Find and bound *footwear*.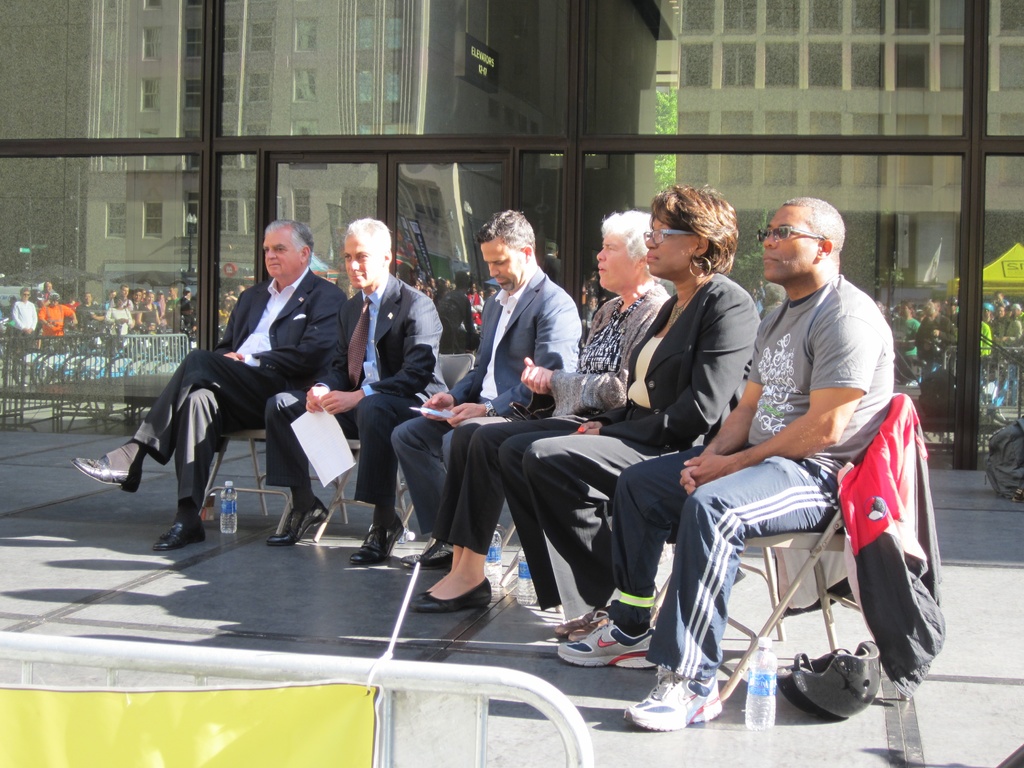
Bound: locate(401, 538, 454, 572).
